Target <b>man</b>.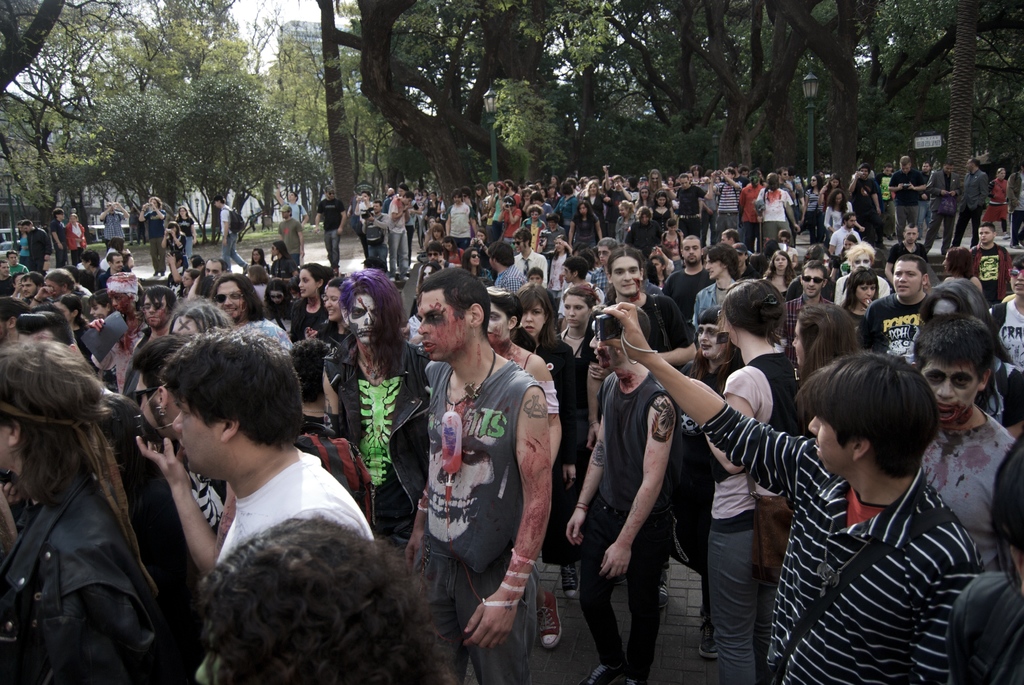
Target region: 600:299:976:684.
